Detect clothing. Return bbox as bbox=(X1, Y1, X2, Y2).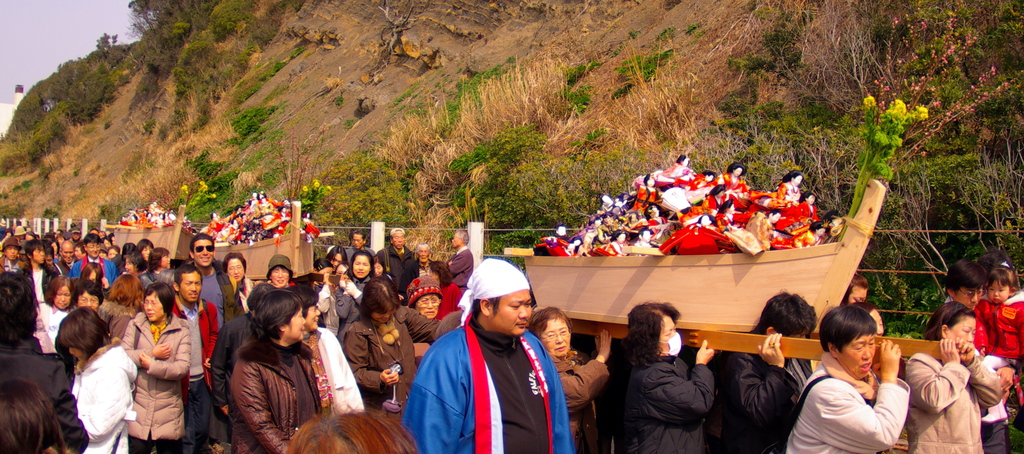
bbox=(192, 260, 241, 305).
